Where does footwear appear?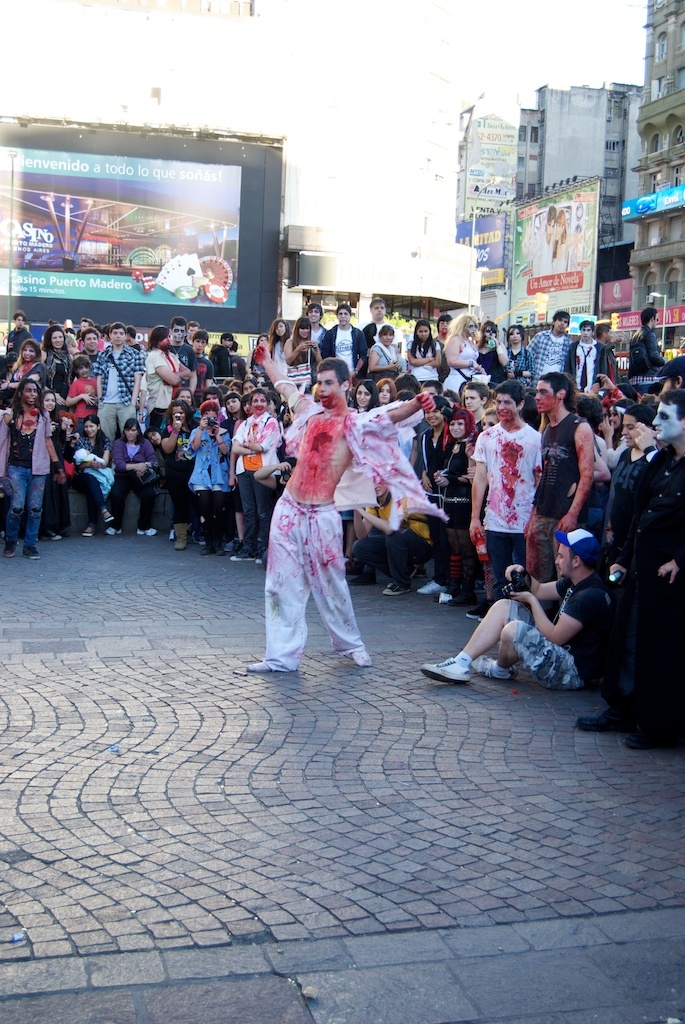
Appears at box(468, 654, 518, 677).
